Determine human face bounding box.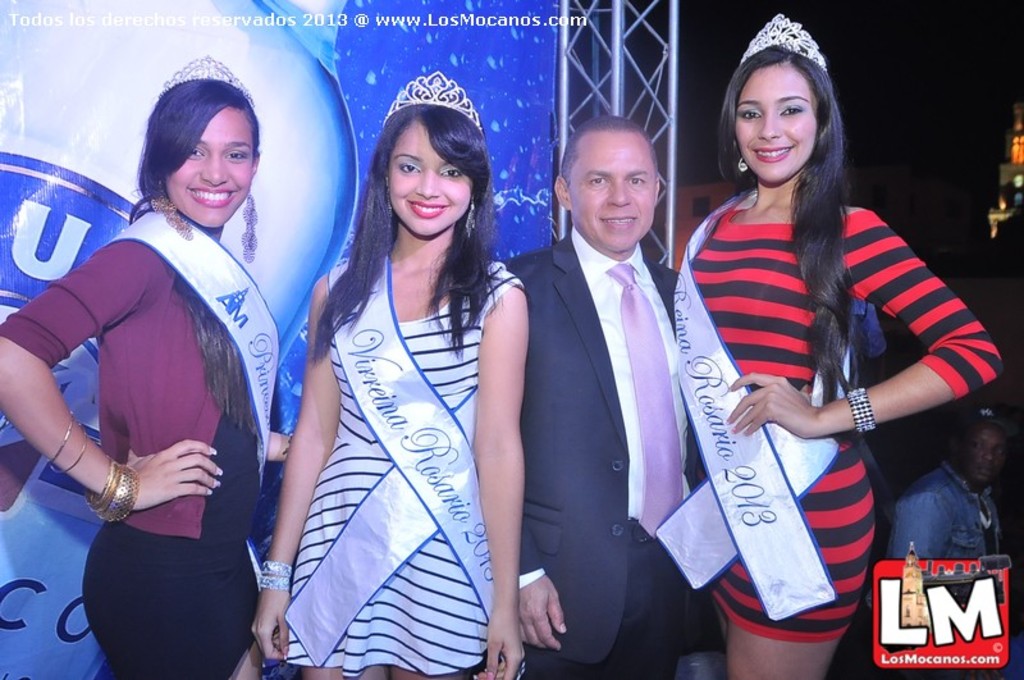
Determined: [x1=736, y1=76, x2=815, y2=181].
